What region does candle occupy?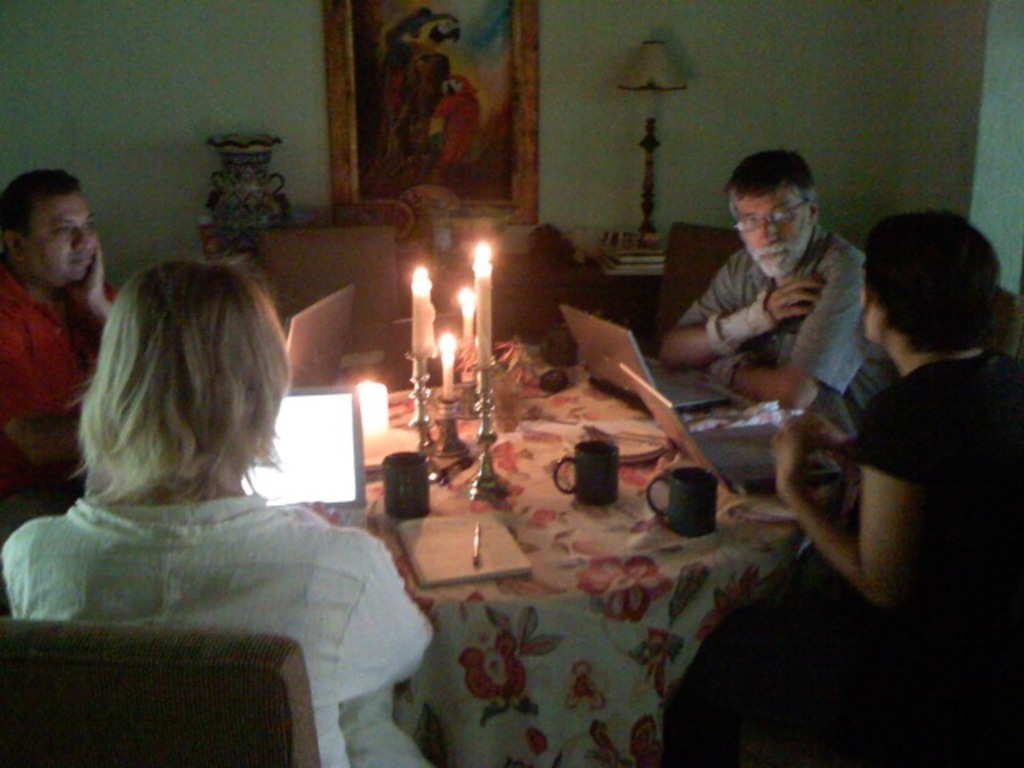
438,334,454,395.
